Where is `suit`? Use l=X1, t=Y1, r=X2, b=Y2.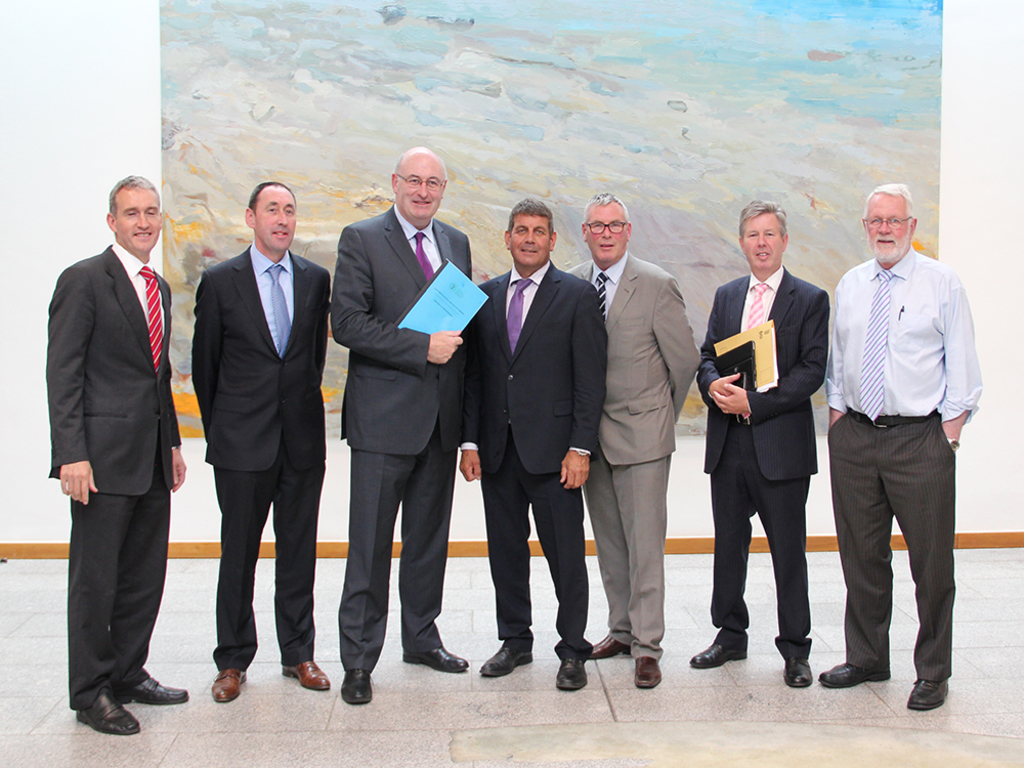
l=180, t=150, r=326, b=705.
